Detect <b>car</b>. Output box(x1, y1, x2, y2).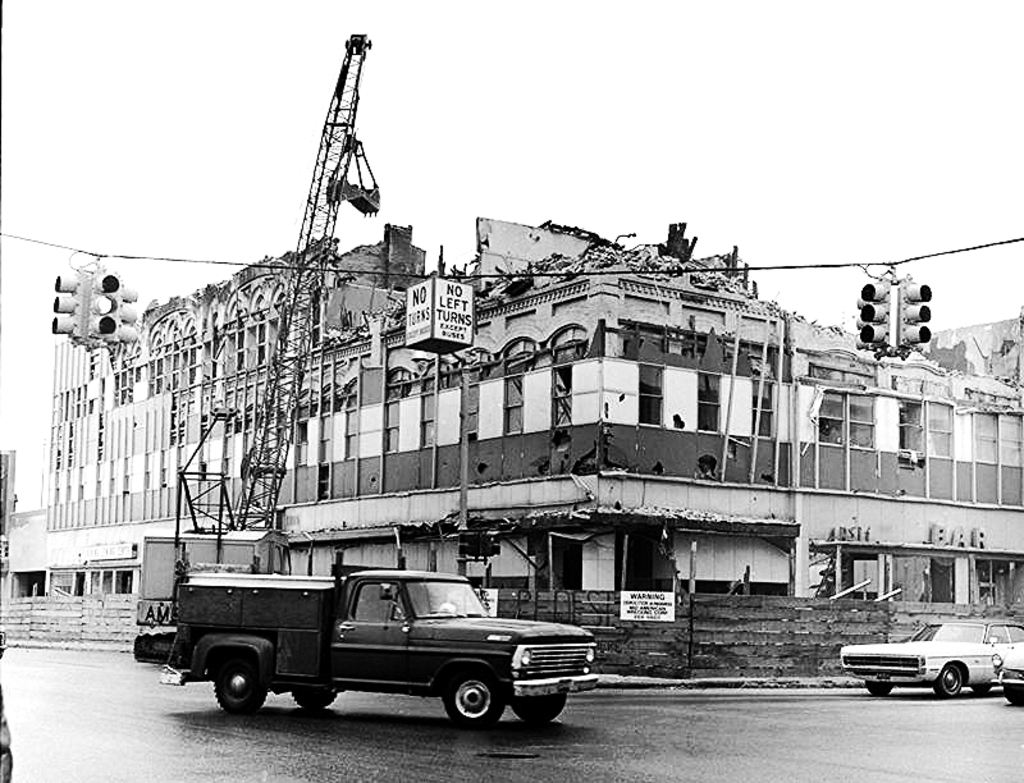
box(828, 619, 1016, 708).
